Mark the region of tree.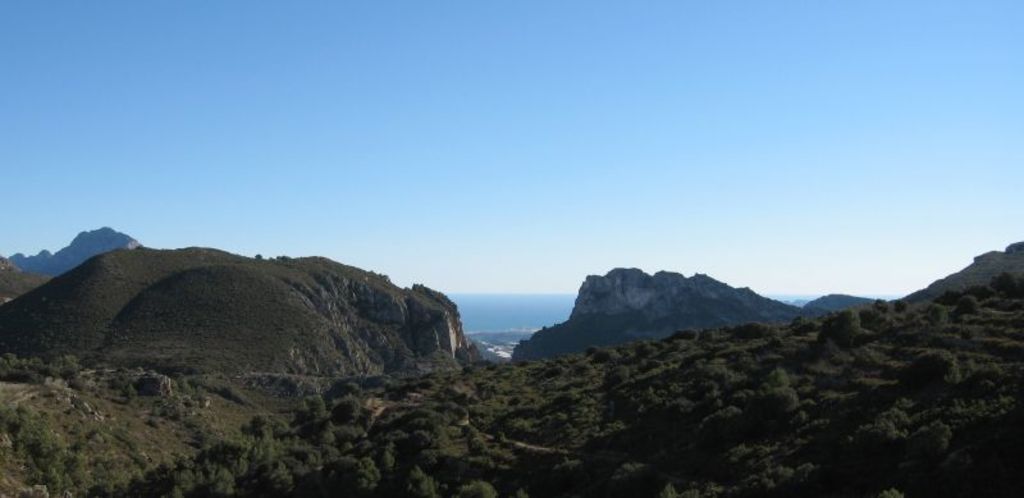
Region: detection(435, 399, 467, 419).
